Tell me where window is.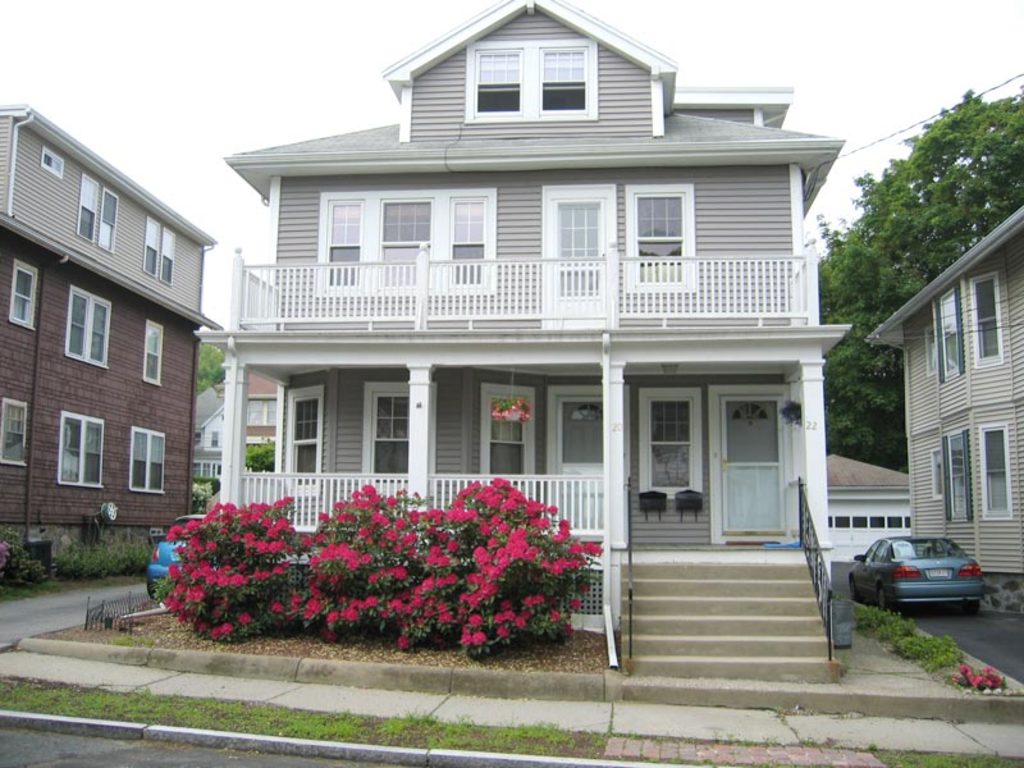
window is at bbox(968, 268, 1006, 367).
